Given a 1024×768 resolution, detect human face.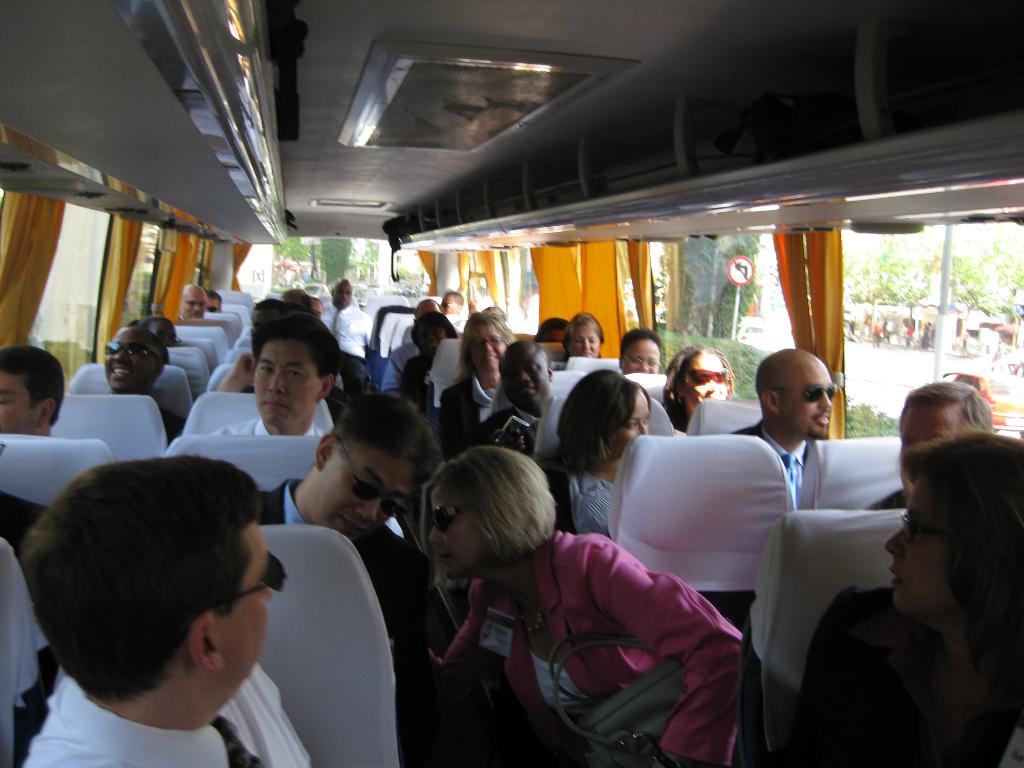
899 398 959 472.
